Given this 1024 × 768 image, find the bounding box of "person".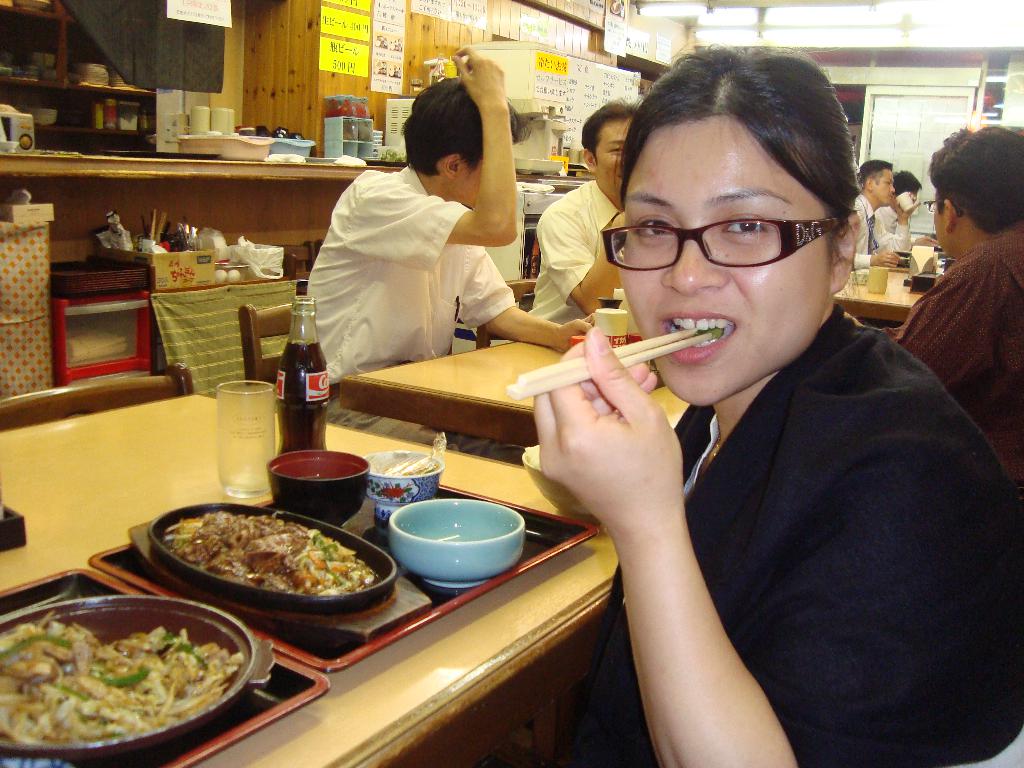
[x1=877, y1=122, x2=1023, y2=484].
